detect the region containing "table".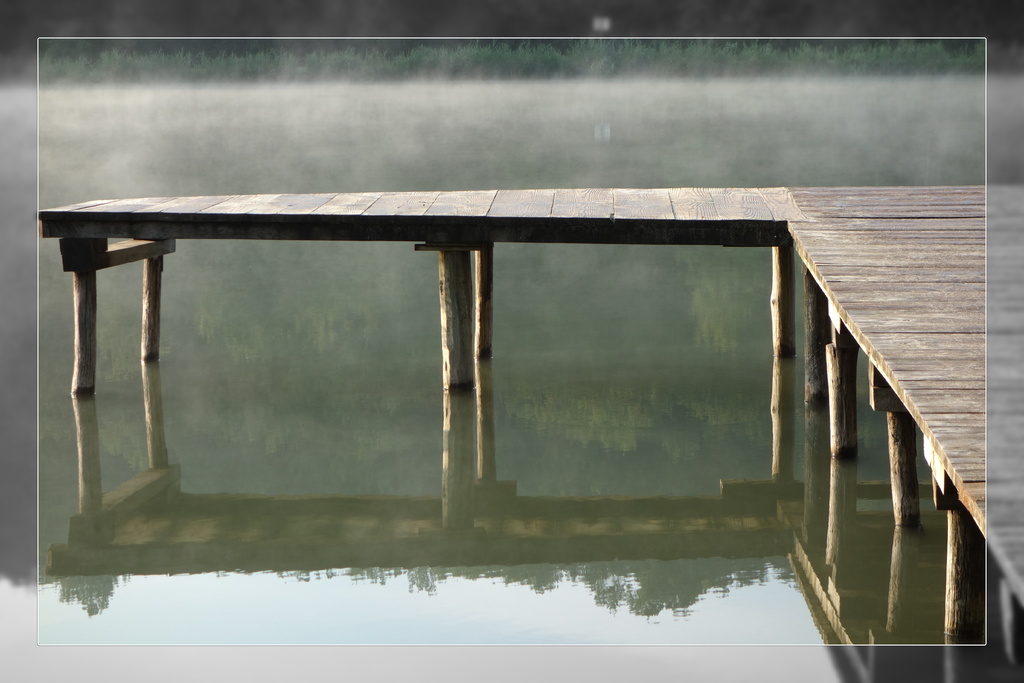
{"x1": 13, "y1": 164, "x2": 799, "y2": 444}.
